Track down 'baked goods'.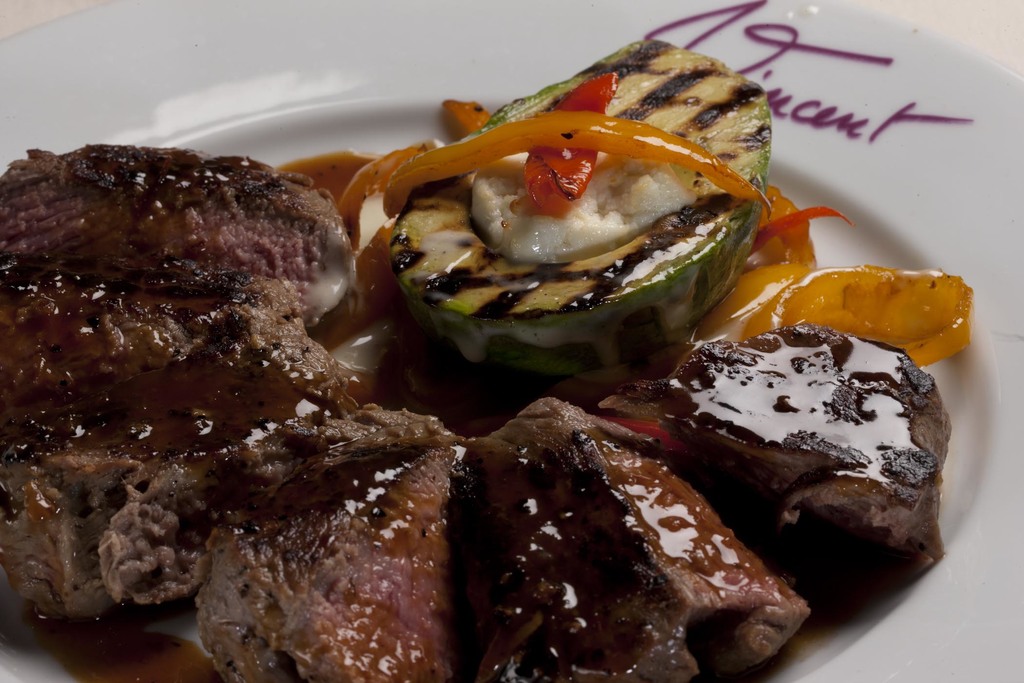
Tracked to (x1=388, y1=31, x2=772, y2=377).
